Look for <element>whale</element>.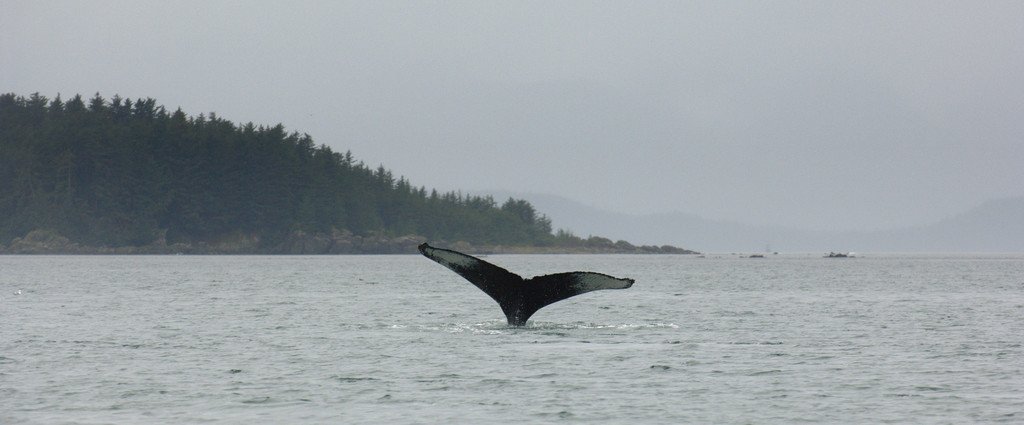
Found: BBox(420, 237, 635, 332).
